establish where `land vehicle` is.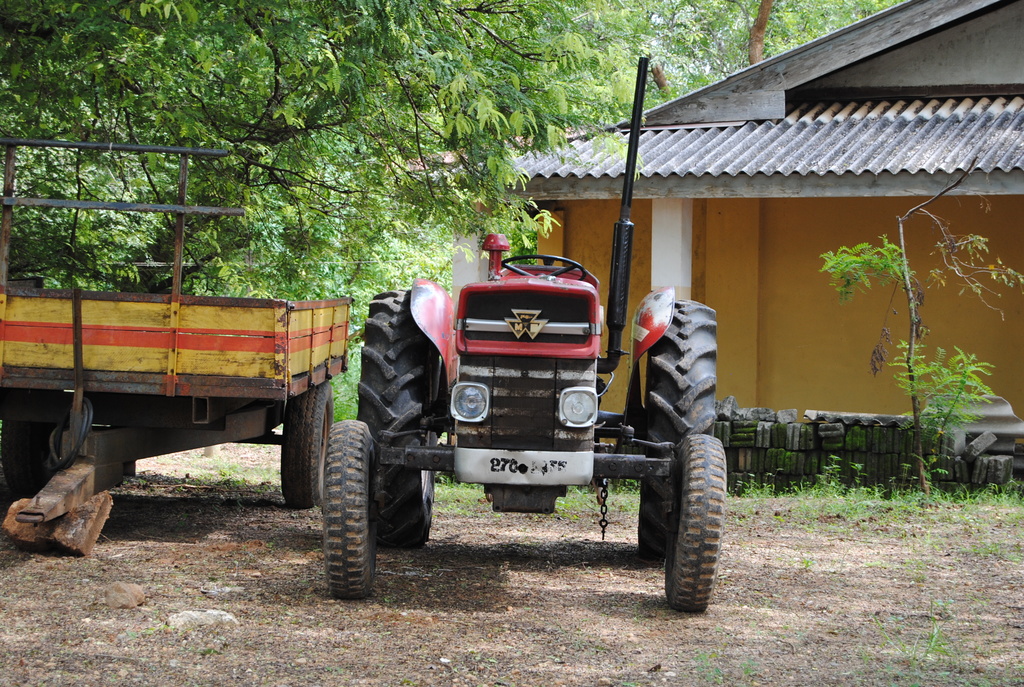
Established at bbox=[2, 136, 353, 525].
